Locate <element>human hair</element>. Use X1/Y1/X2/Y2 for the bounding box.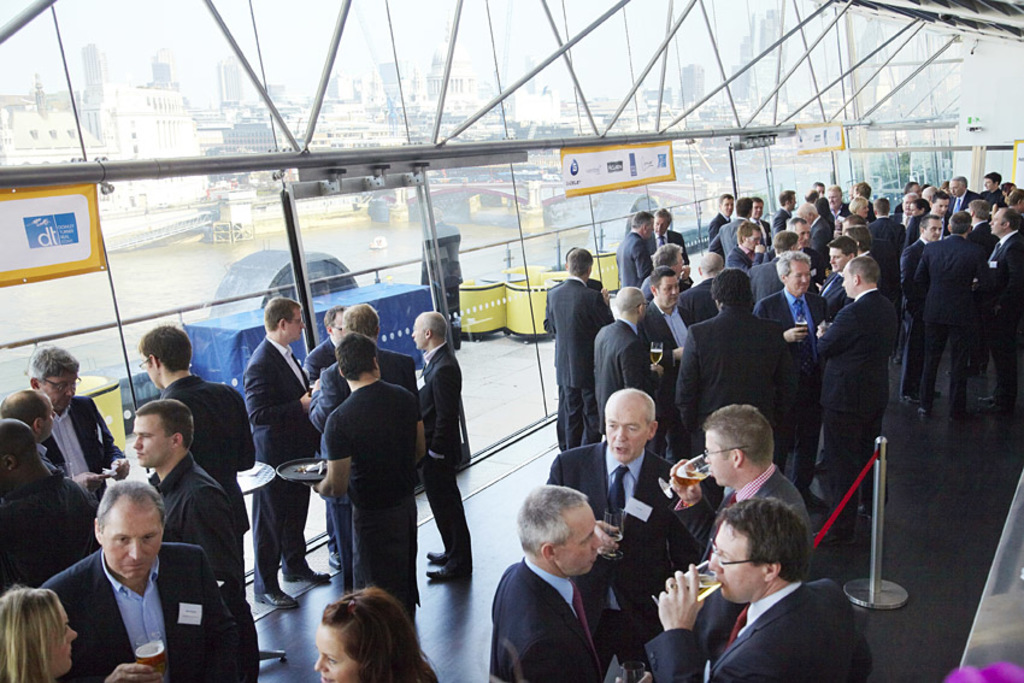
617/289/643/317.
